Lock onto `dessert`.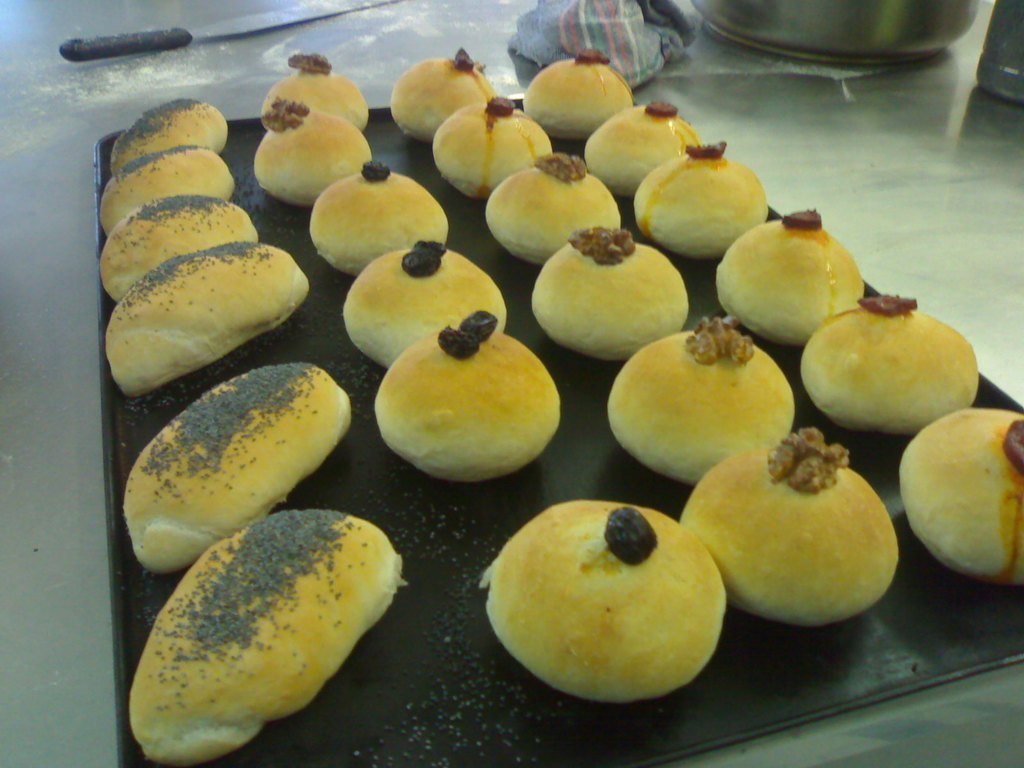
Locked: (left=101, top=229, right=317, bottom=399).
